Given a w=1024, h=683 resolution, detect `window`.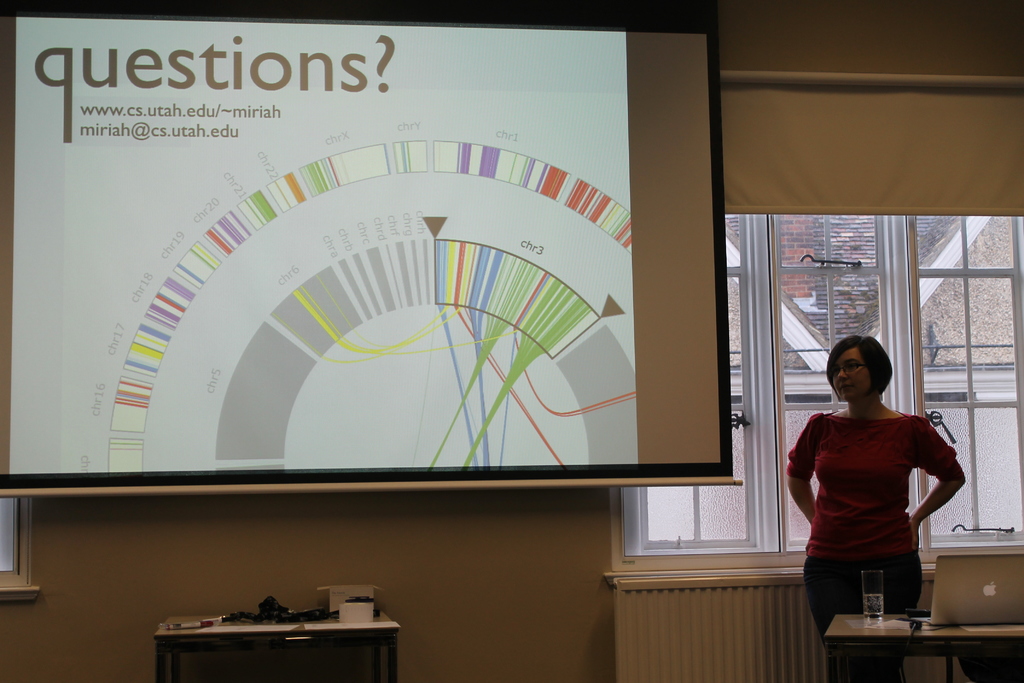
<box>623,210,1023,555</box>.
